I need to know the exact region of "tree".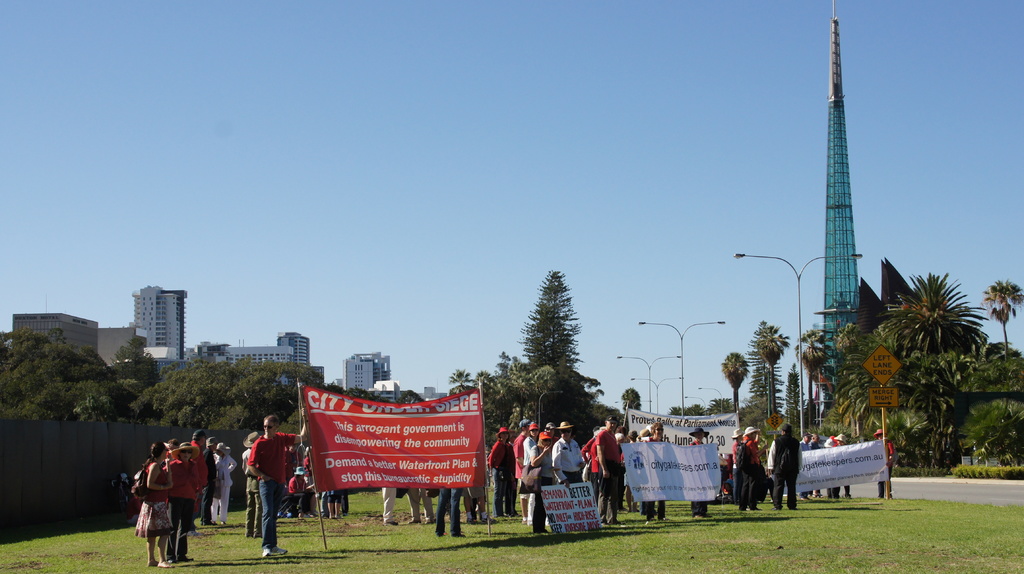
Region: select_region(751, 324, 792, 420).
